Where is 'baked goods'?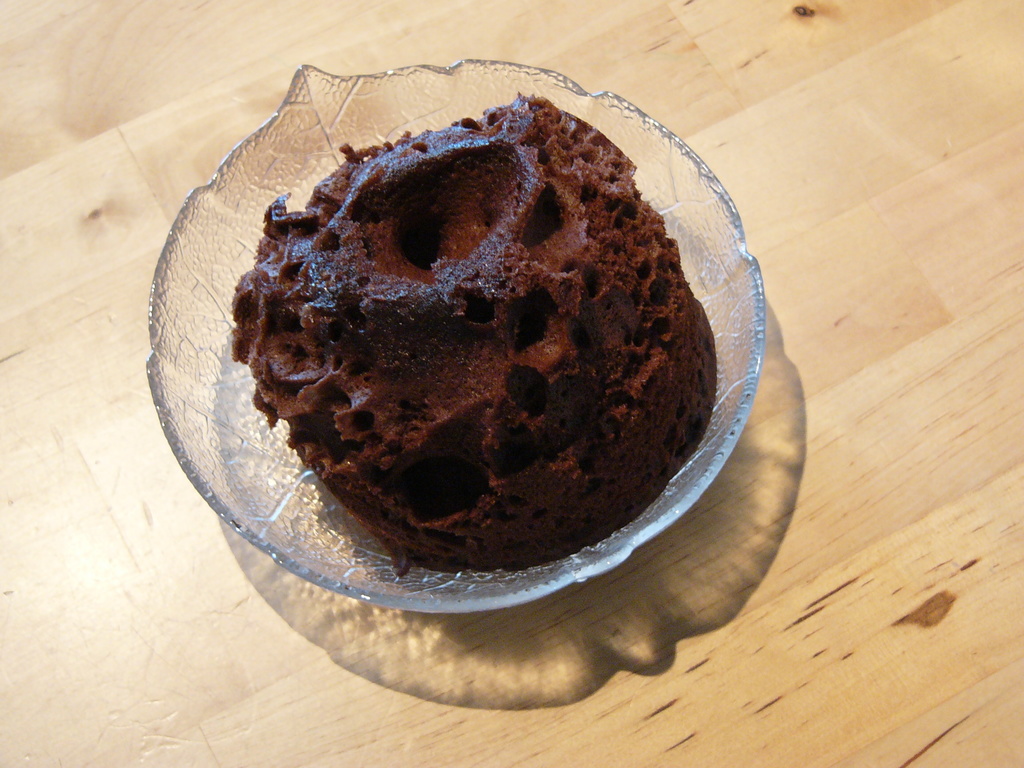
[230,90,726,573].
